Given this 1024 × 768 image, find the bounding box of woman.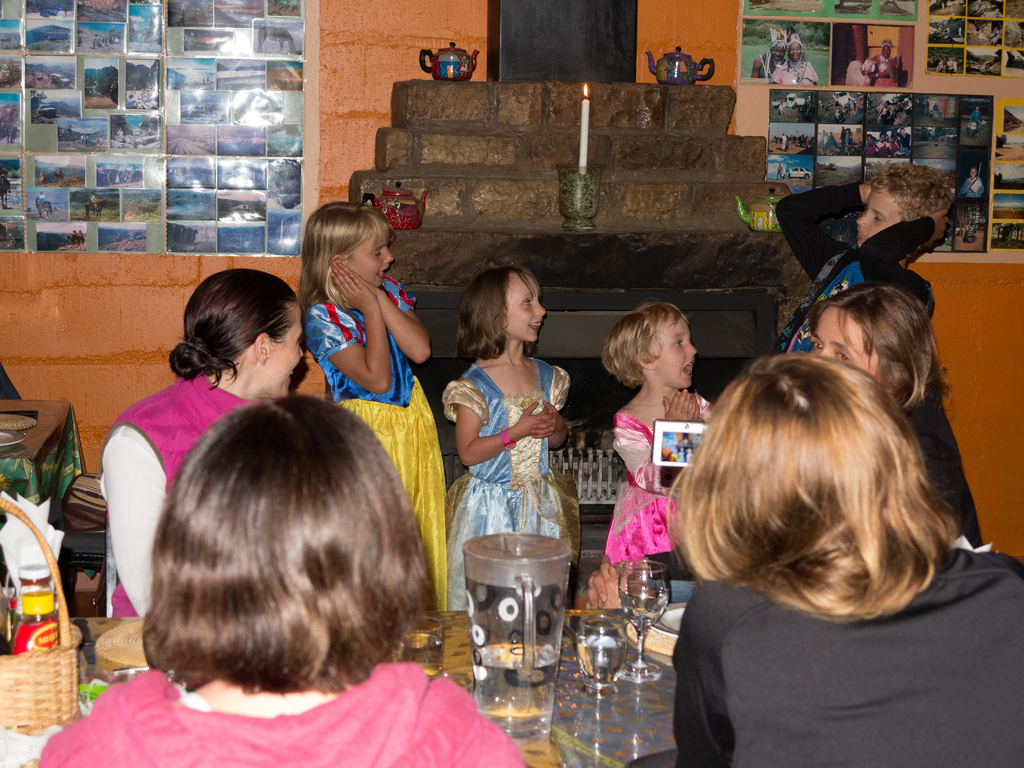
bbox=(104, 269, 323, 617).
